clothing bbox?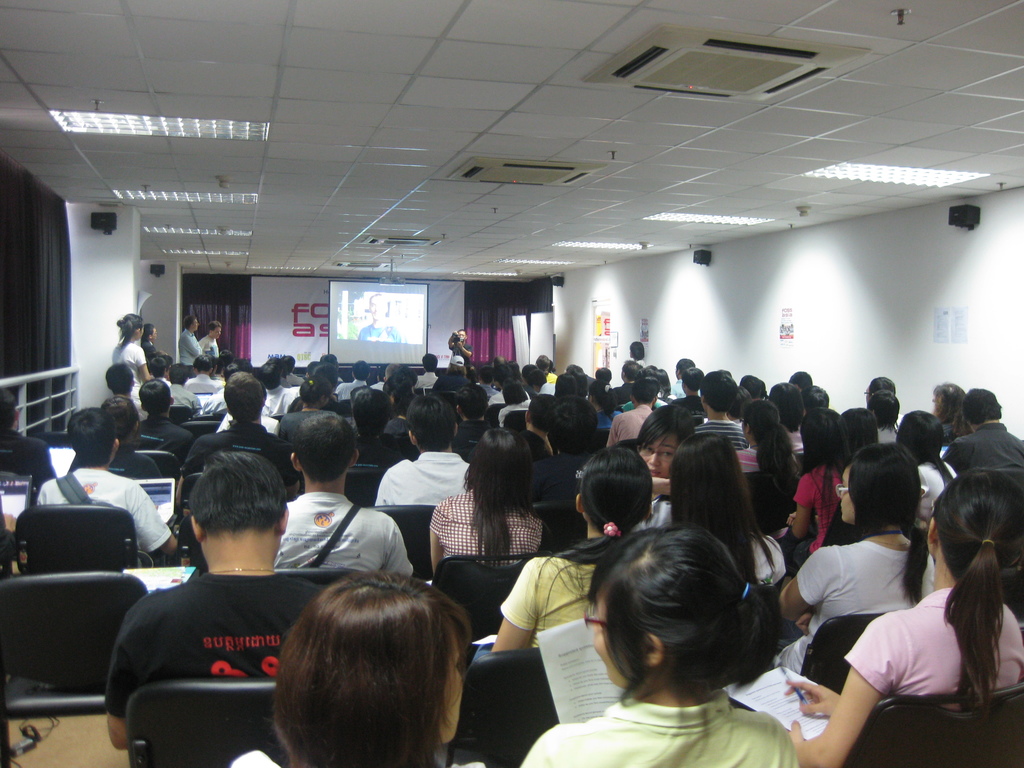
<bbox>99, 541, 321, 767</bbox>
